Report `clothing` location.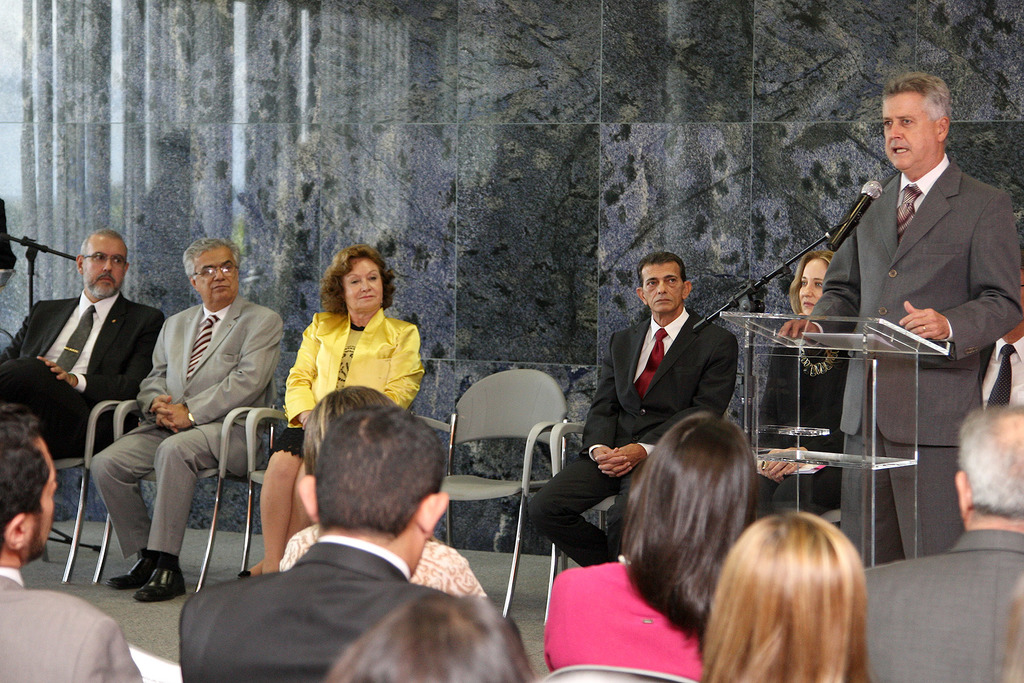
Report: 177, 533, 429, 682.
